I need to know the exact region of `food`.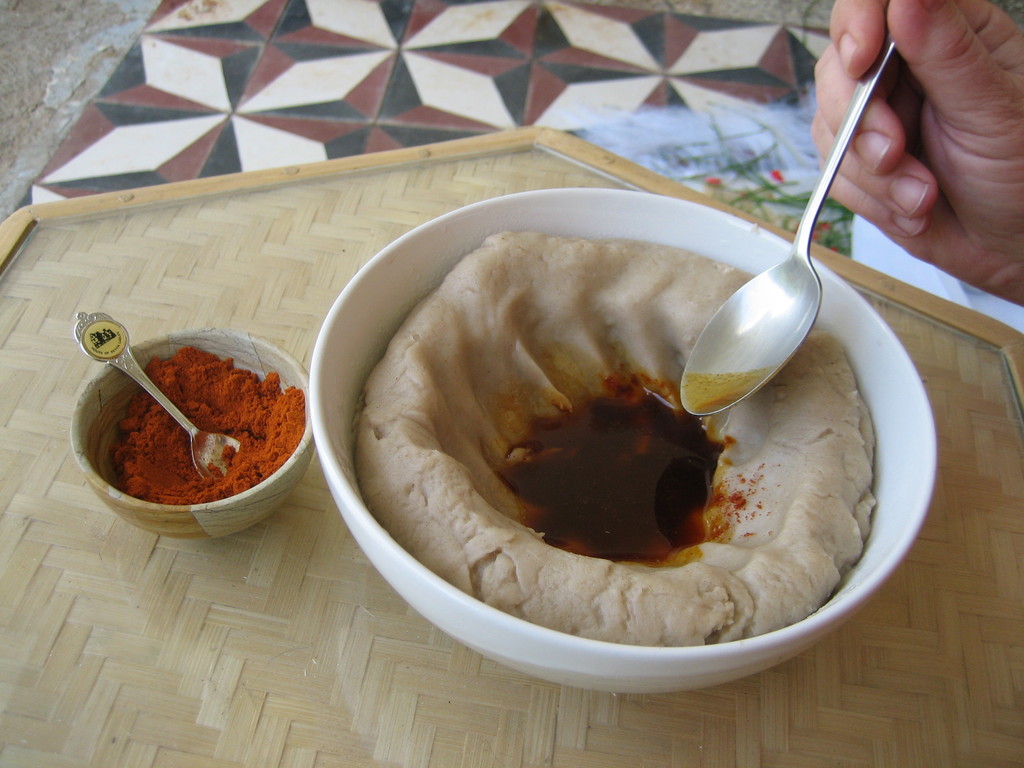
Region: <box>351,230,880,647</box>.
